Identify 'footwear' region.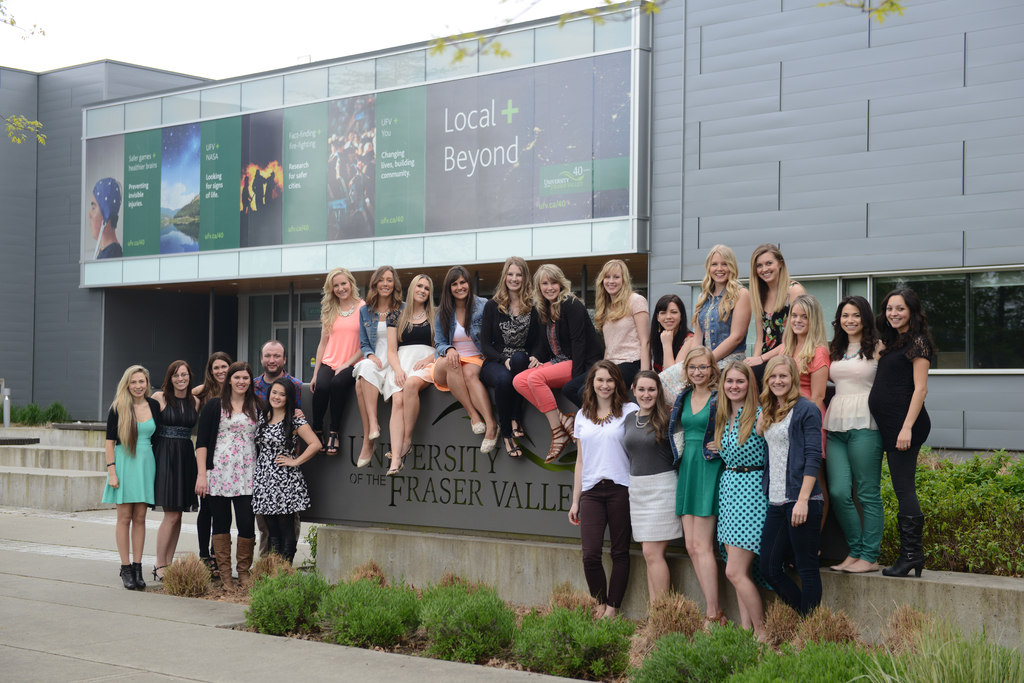
Region: 314:430:326:455.
